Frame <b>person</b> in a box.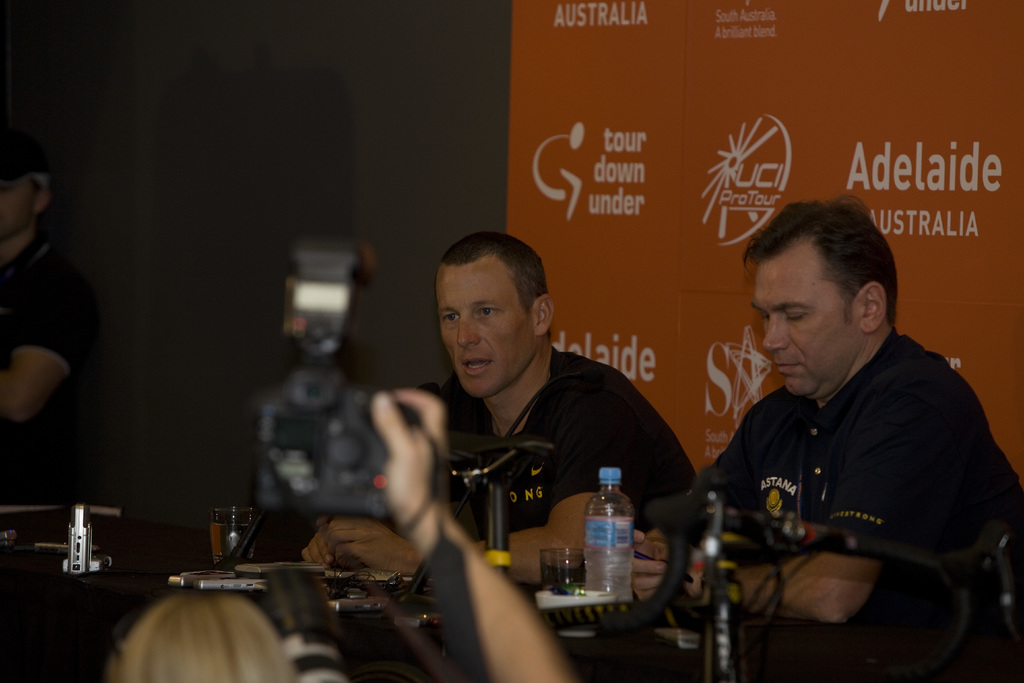
rect(634, 190, 1023, 623).
